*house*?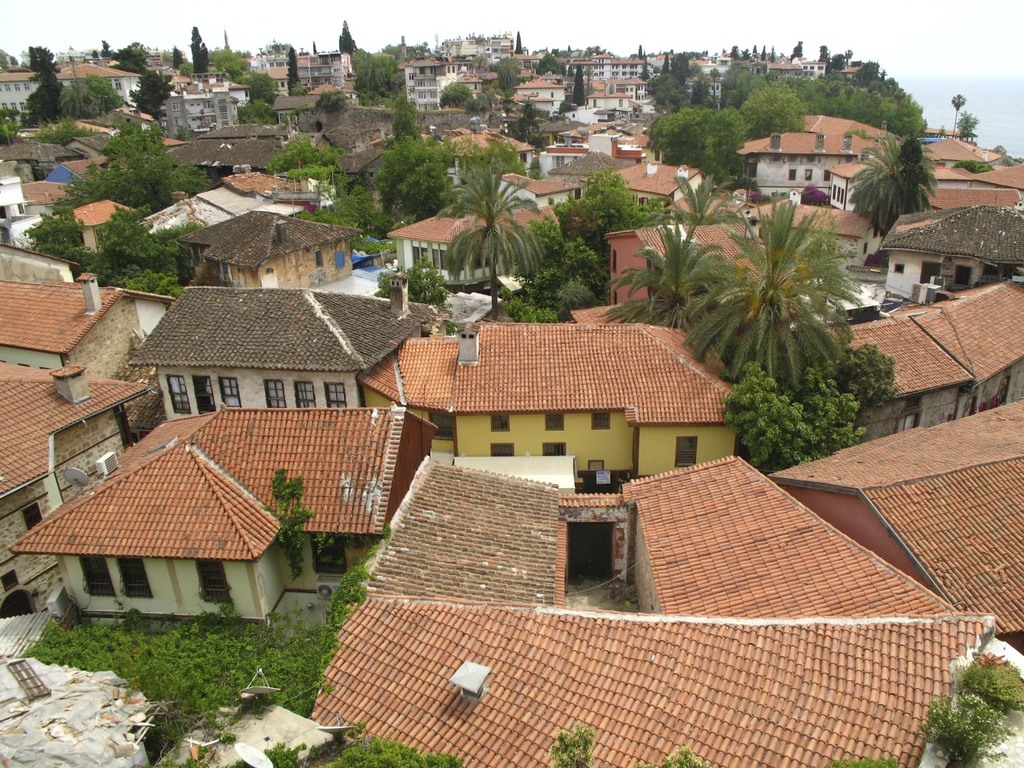
793,389,1023,641
